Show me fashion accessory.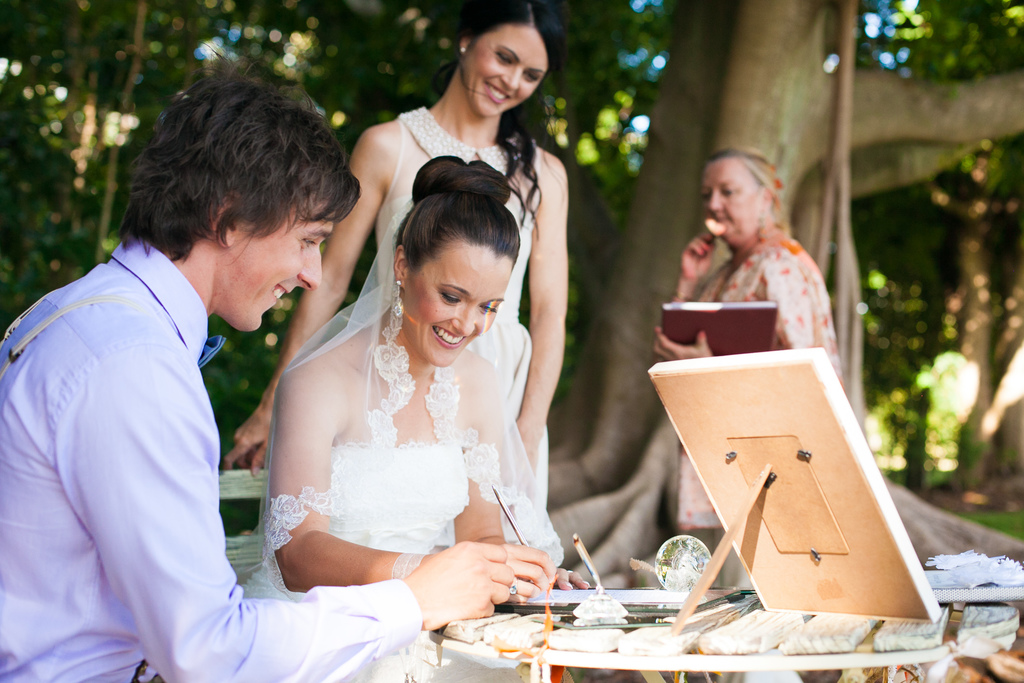
fashion accessory is here: detection(389, 280, 402, 319).
